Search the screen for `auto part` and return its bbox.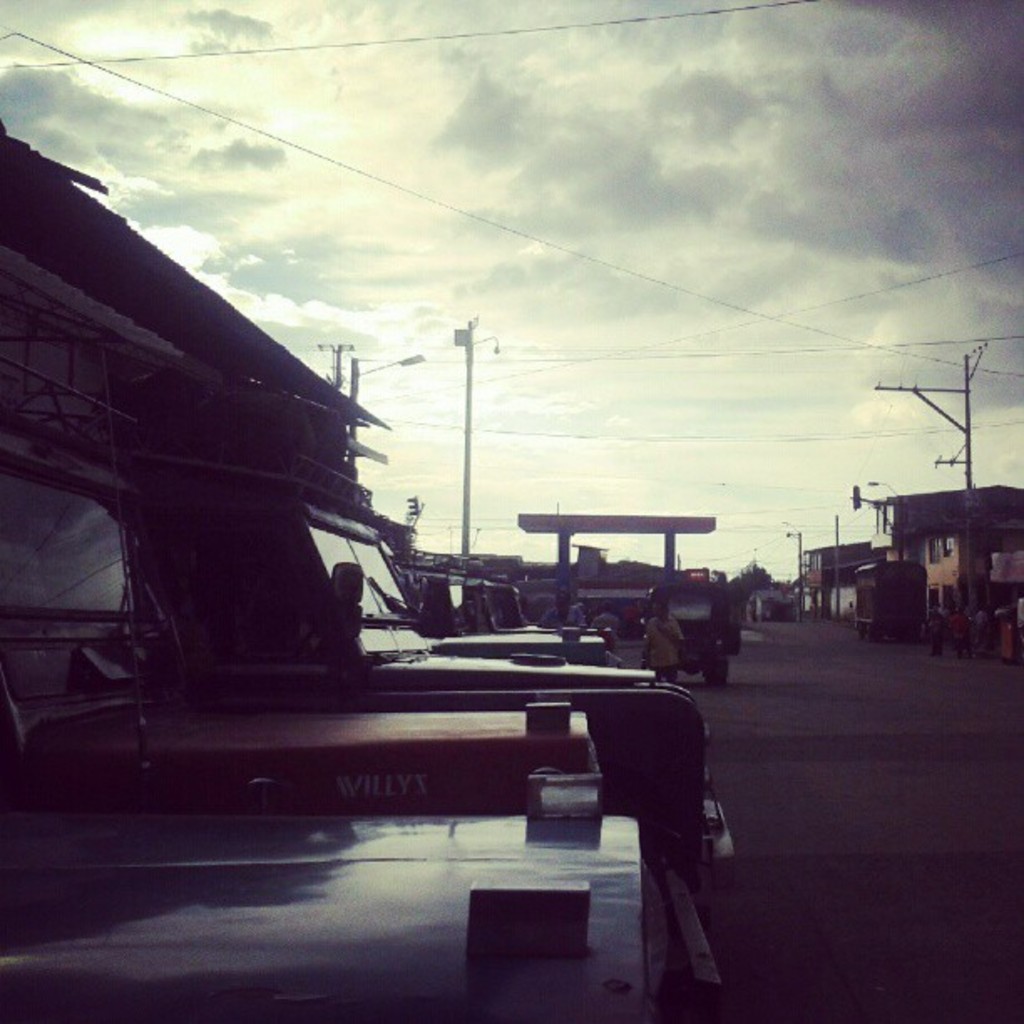
Found: locate(325, 556, 365, 641).
